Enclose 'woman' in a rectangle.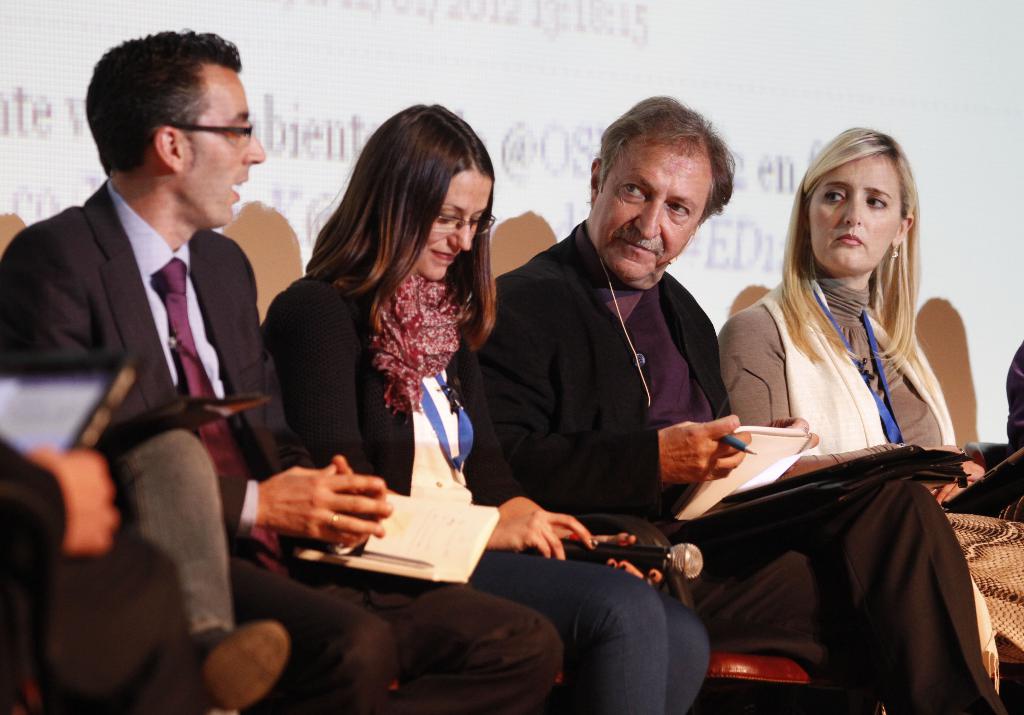
left=314, top=118, right=628, bottom=711.
